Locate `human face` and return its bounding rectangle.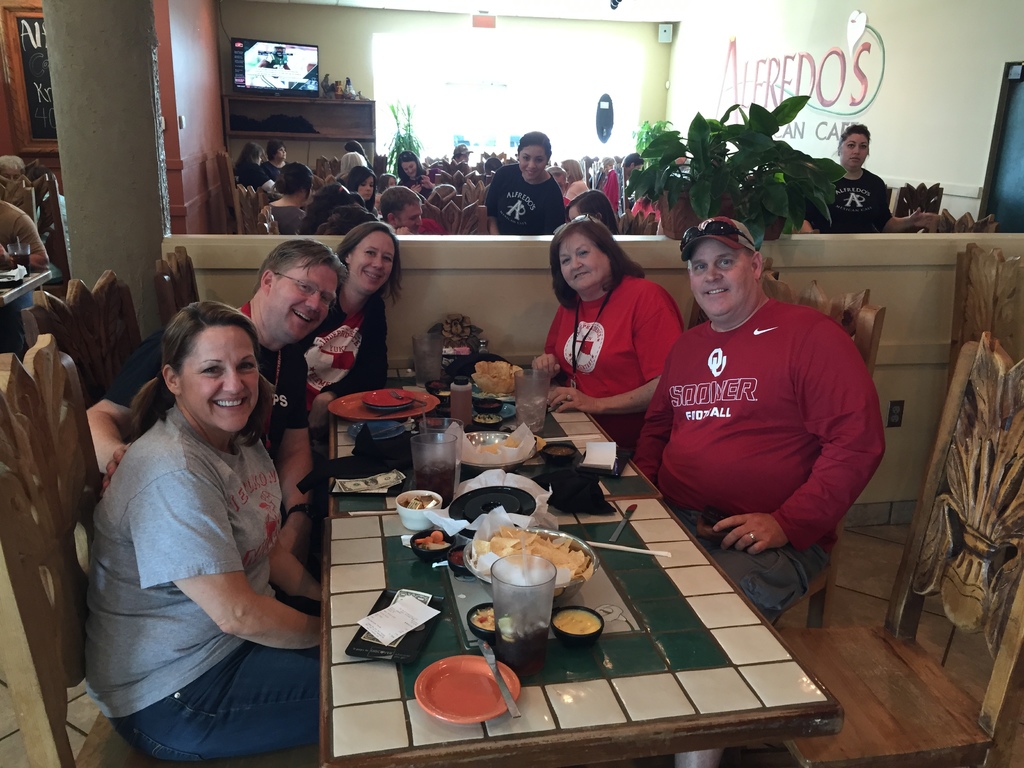
(401,157,417,179).
